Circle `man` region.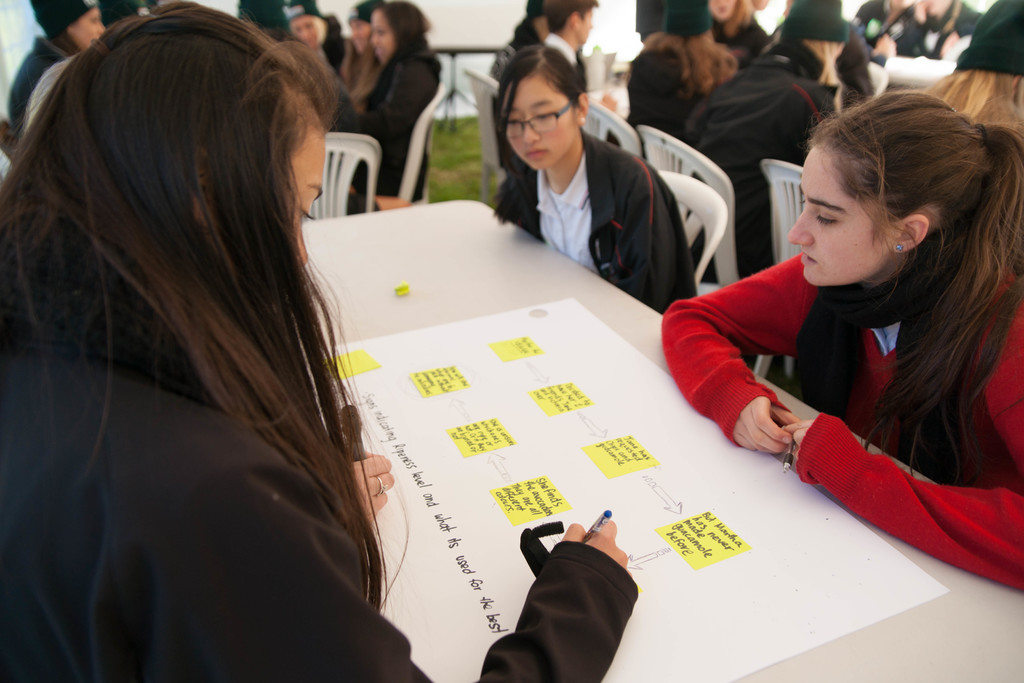
Region: {"left": 539, "top": 0, "right": 602, "bottom": 67}.
